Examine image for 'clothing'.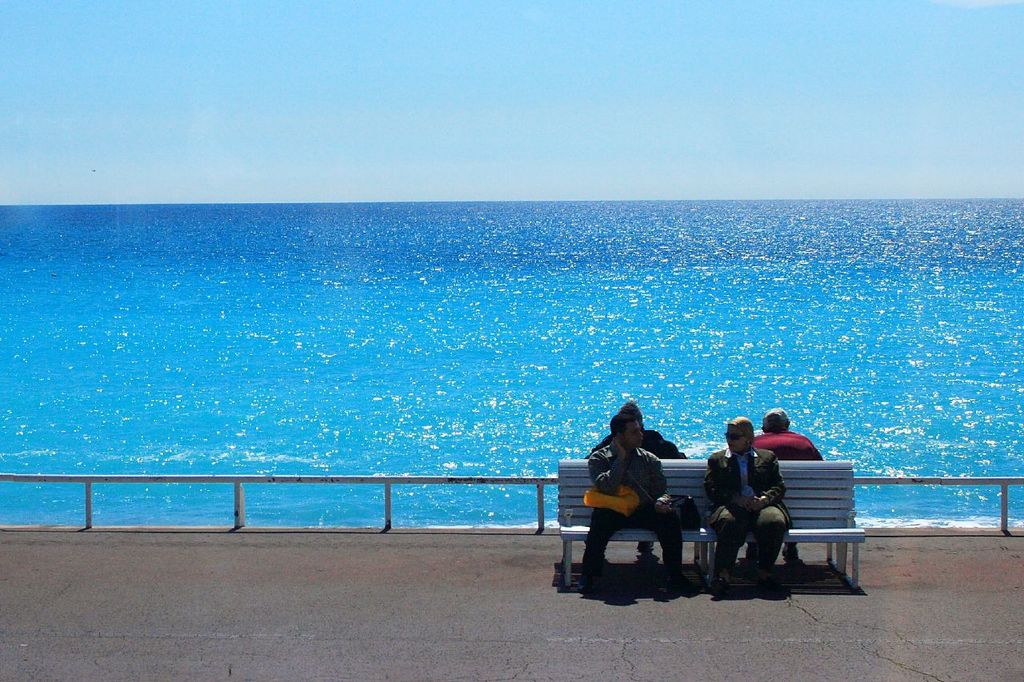
Examination result: [left=690, top=438, right=789, bottom=584].
